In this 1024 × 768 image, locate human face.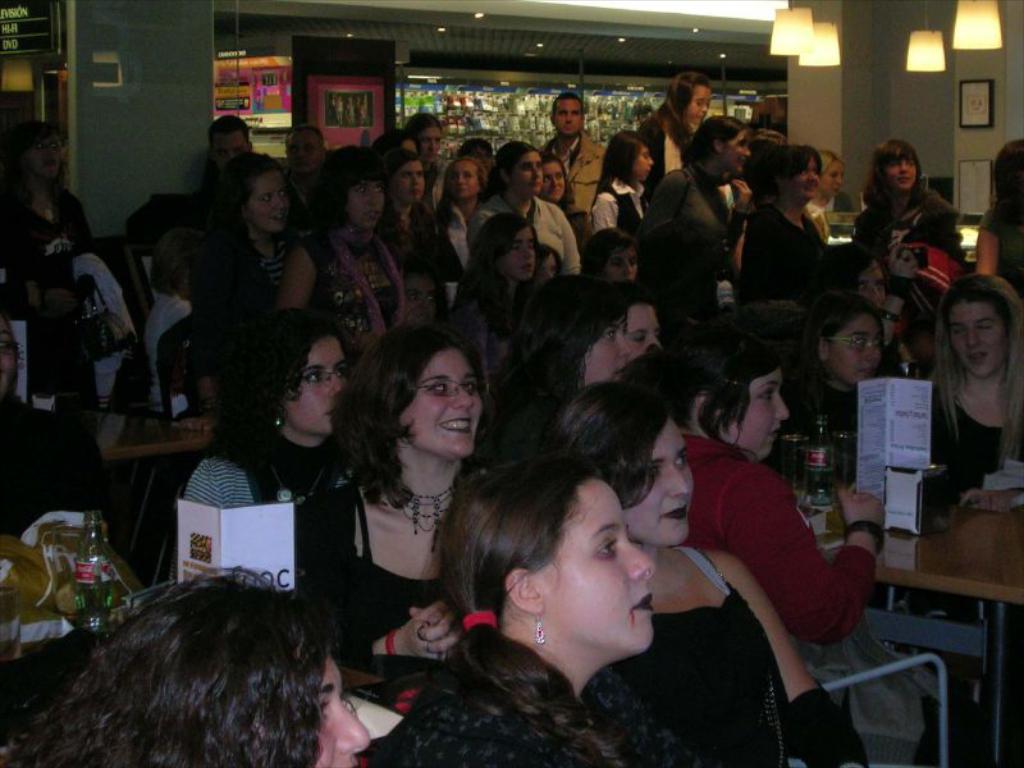
Bounding box: box=[717, 370, 787, 461].
